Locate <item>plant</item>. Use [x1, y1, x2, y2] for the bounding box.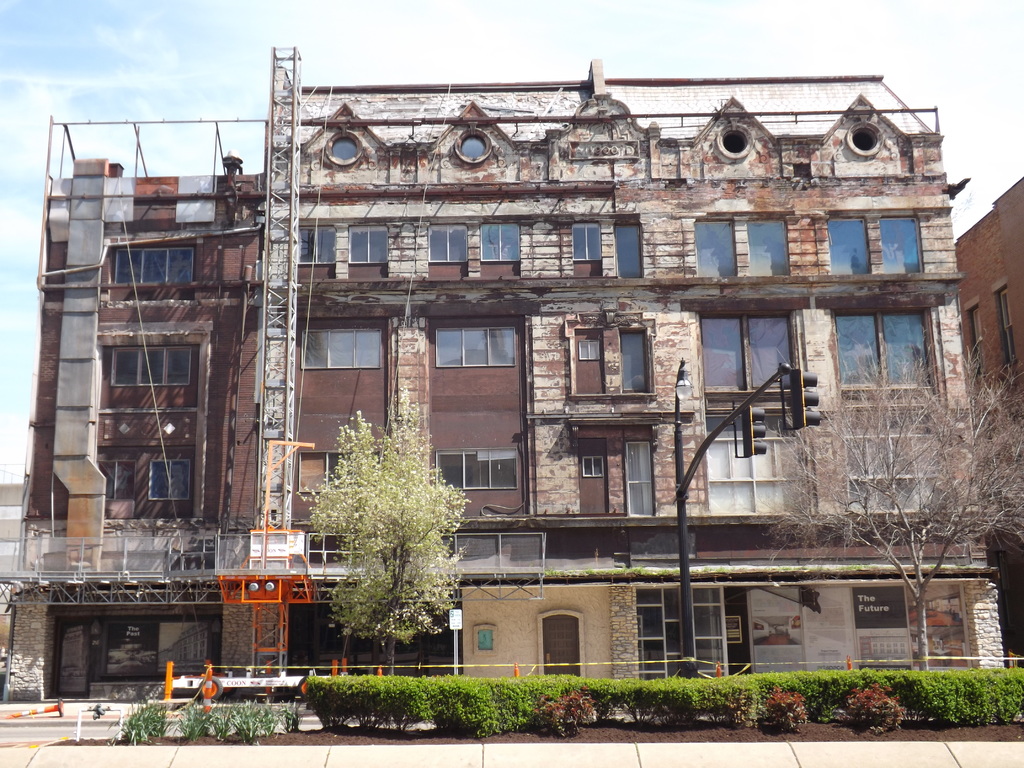
[990, 668, 1023, 721].
